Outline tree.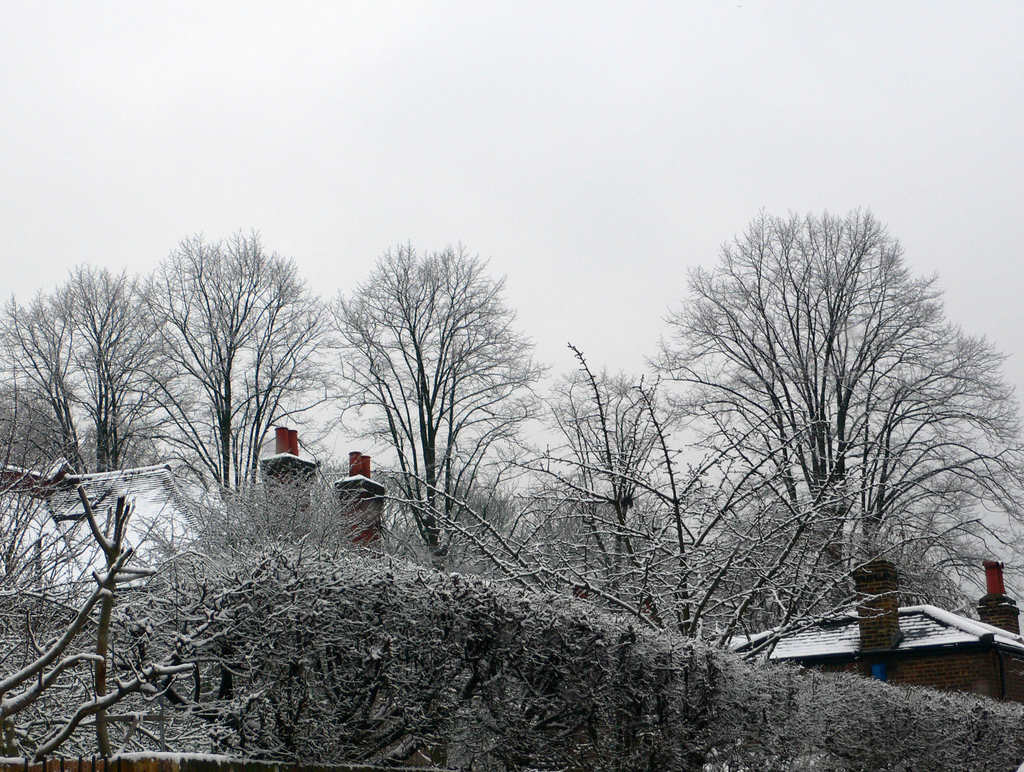
Outline: (635, 189, 1023, 600).
